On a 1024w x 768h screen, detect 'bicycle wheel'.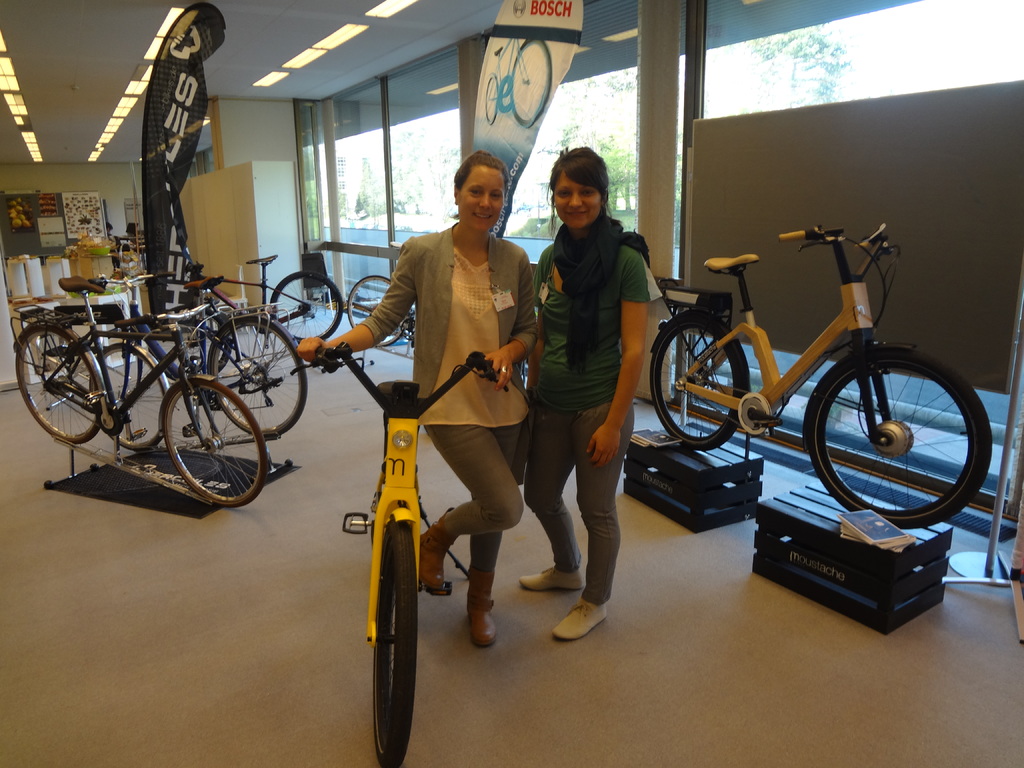
BBox(84, 344, 177, 472).
